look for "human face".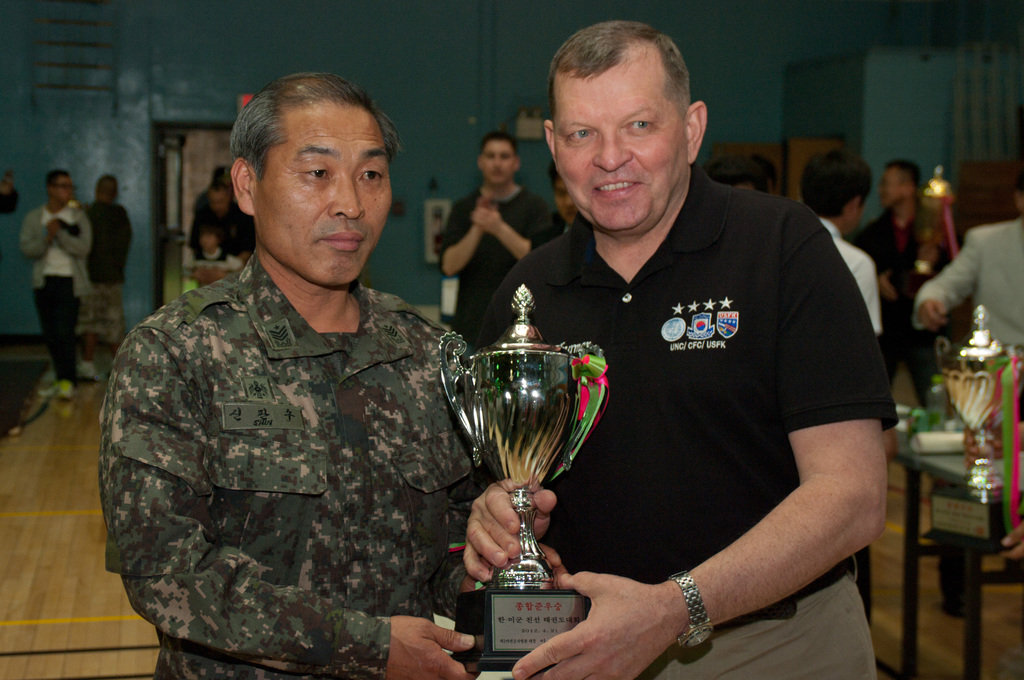
Found: select_region(252, 106, 395, 292).
